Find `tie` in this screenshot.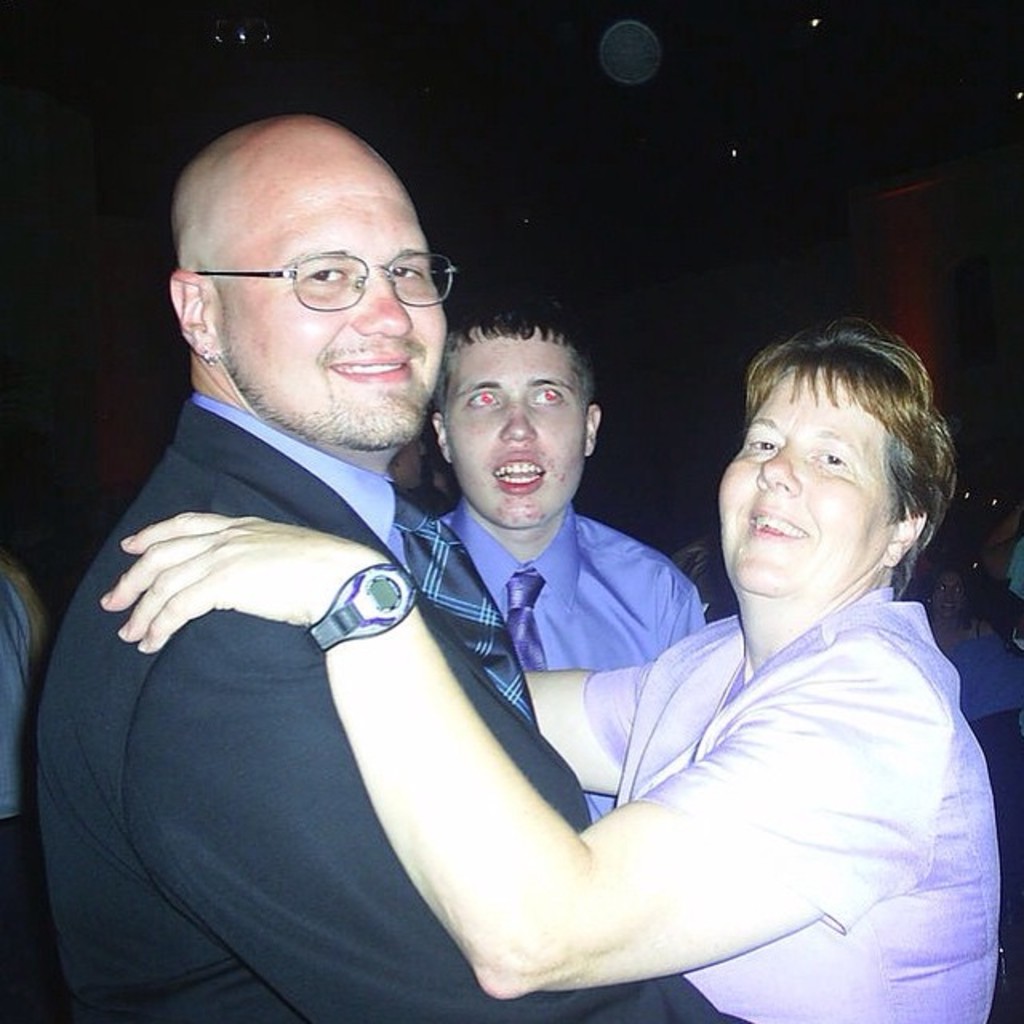
The bounding box for `tie` is (374, 493, 550, 725).
